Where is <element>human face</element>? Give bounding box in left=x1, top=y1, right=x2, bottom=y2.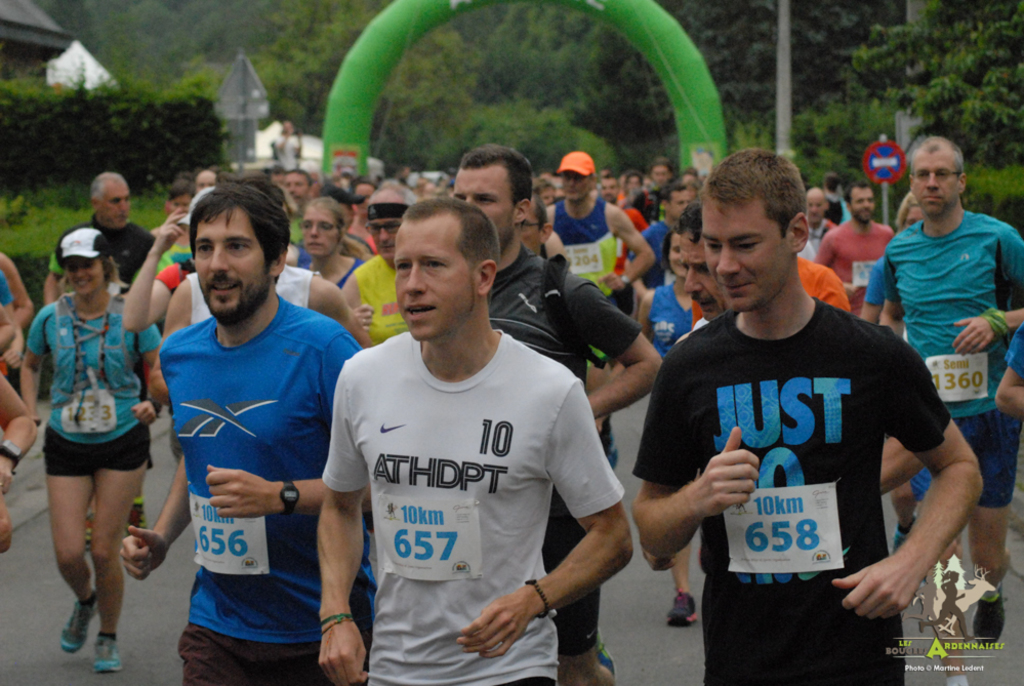
left=287, top=168, right=310, bottom=203.
